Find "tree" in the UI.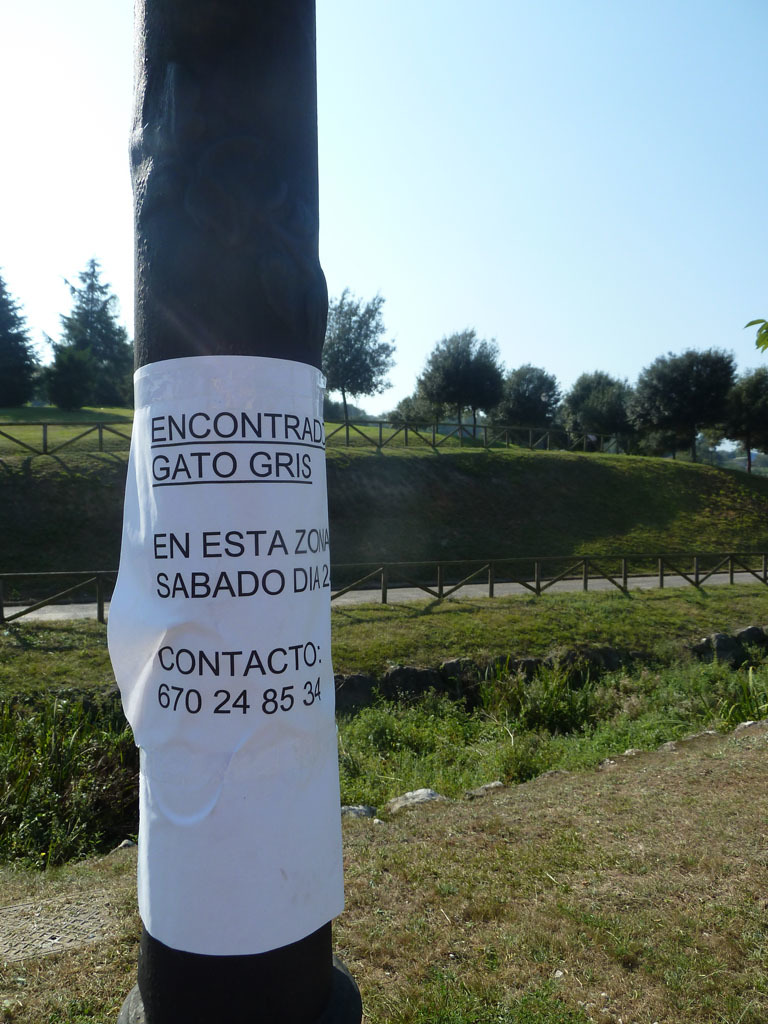
UI element at bbox=[725, 358, 767, 466].
